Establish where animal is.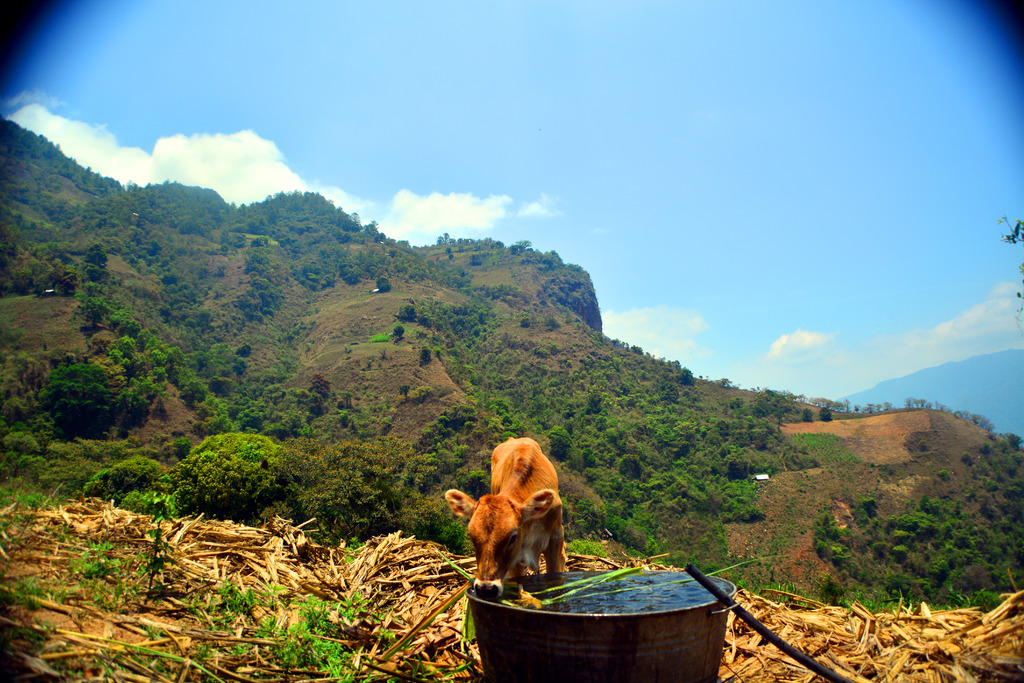
Established at bbox=(436, 435, 573, 602).
